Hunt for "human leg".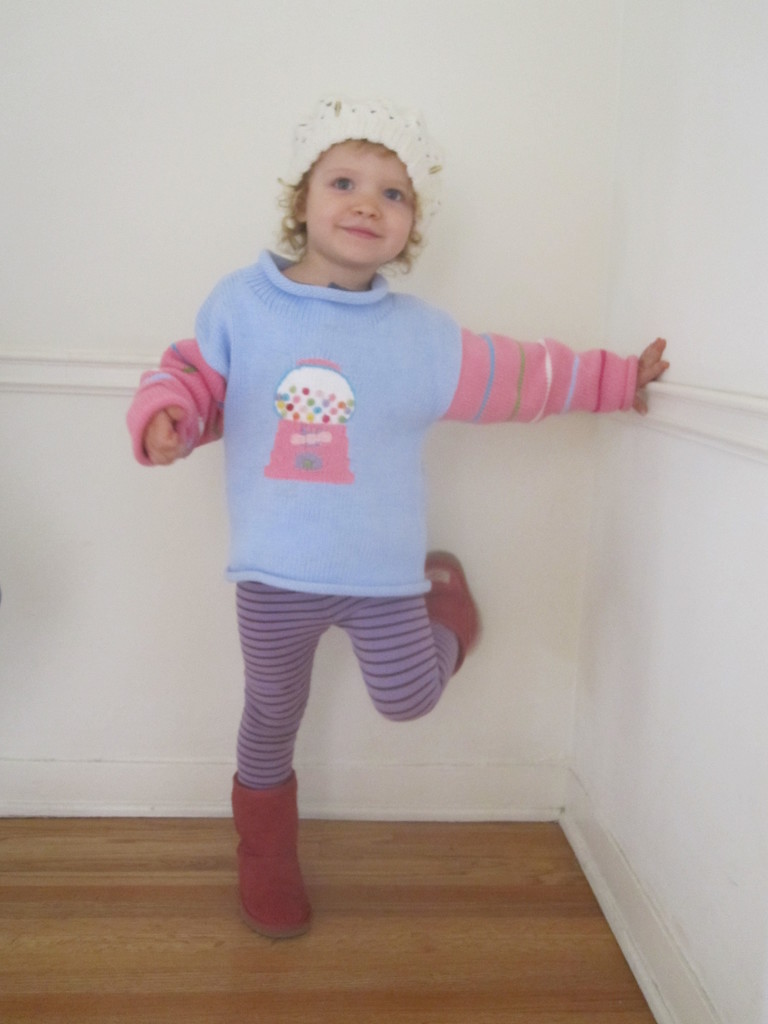
Hunted down at box=[326, 552, 476, 732].
